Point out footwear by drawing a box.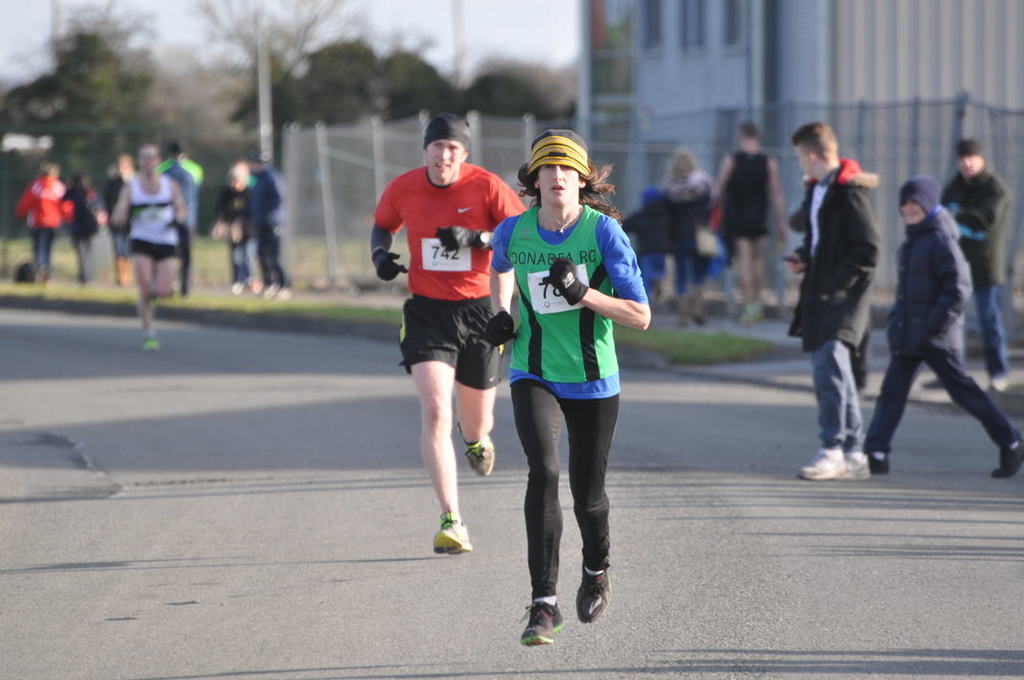
{"left": 573, "top": 567, "right": 608, "bottom": 624}.
